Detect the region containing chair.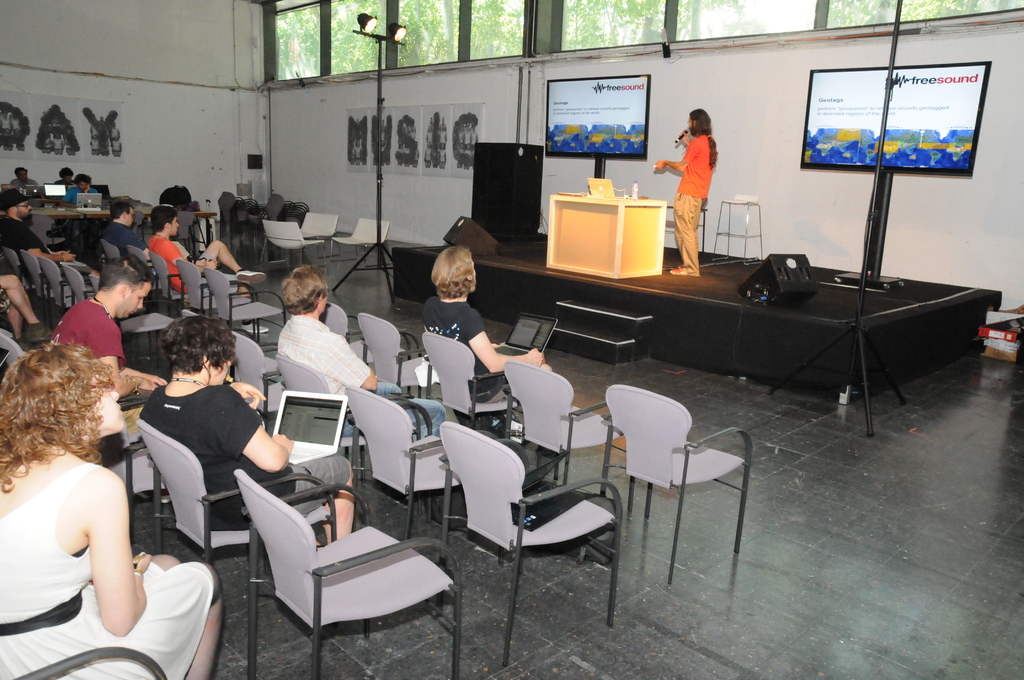
712,189,767,270.
